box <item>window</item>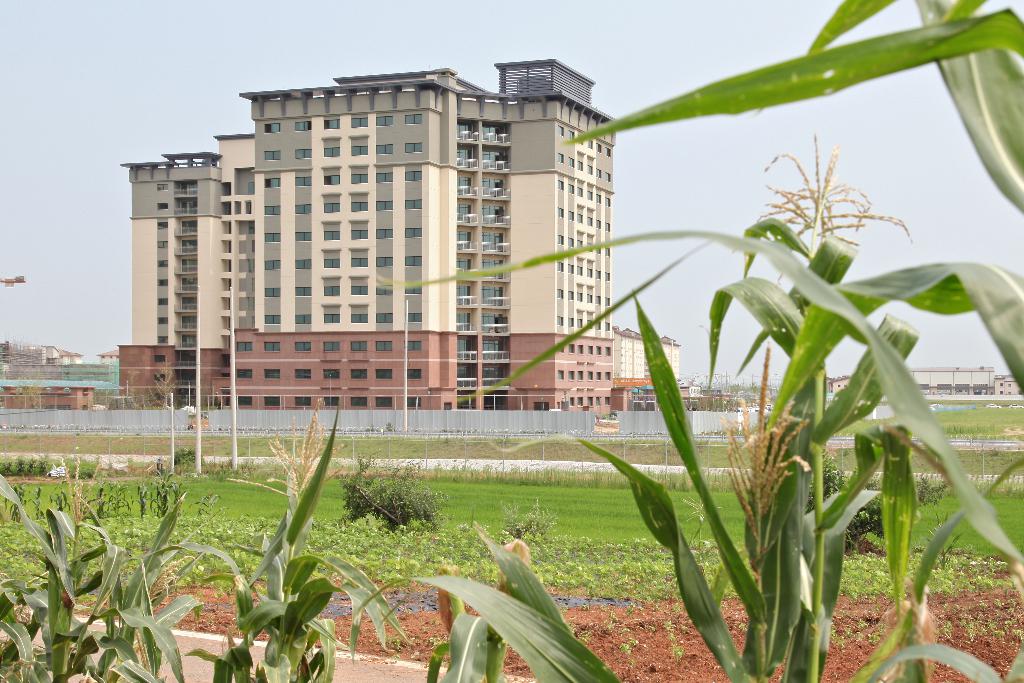
{"left": 265, "top": 316, "right": 280, "bottom": 325}
